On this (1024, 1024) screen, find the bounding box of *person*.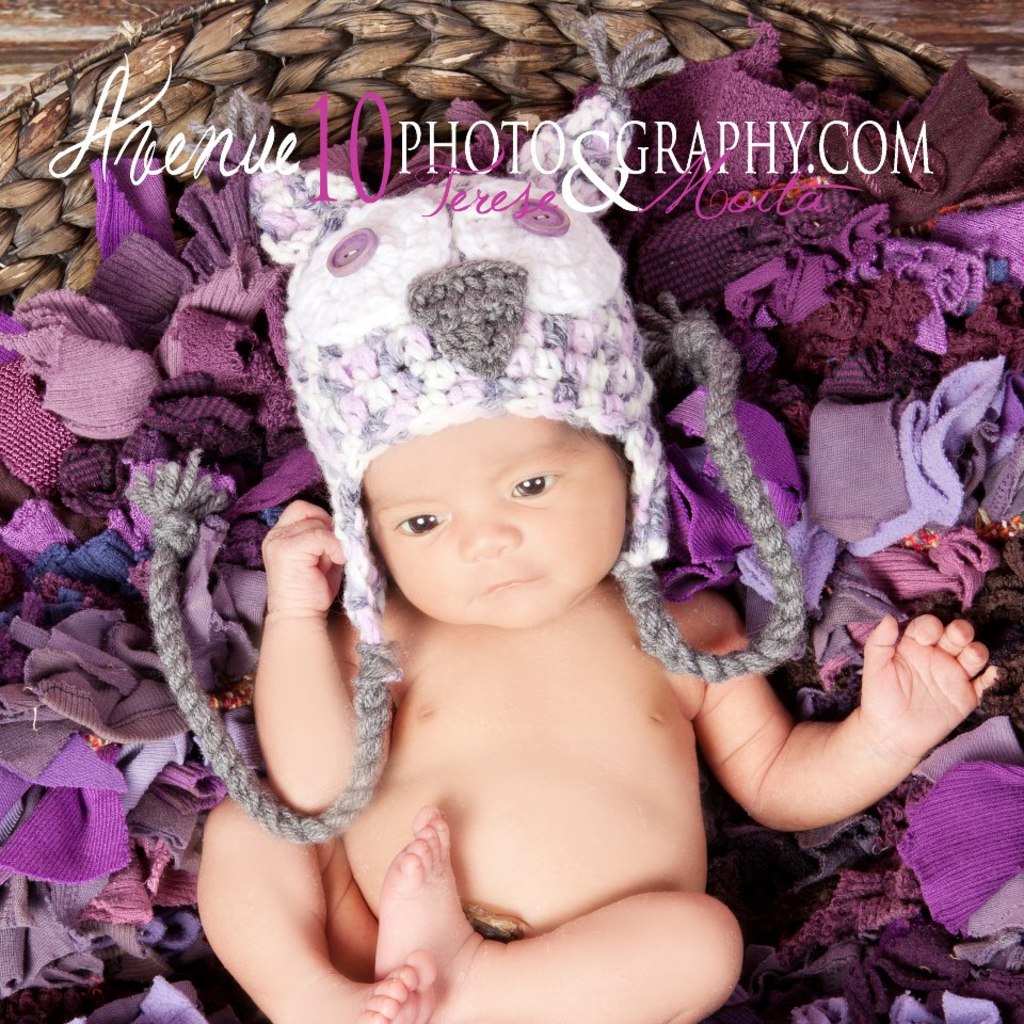
Bounding box: crop(193, 5, 1007, 1023).
